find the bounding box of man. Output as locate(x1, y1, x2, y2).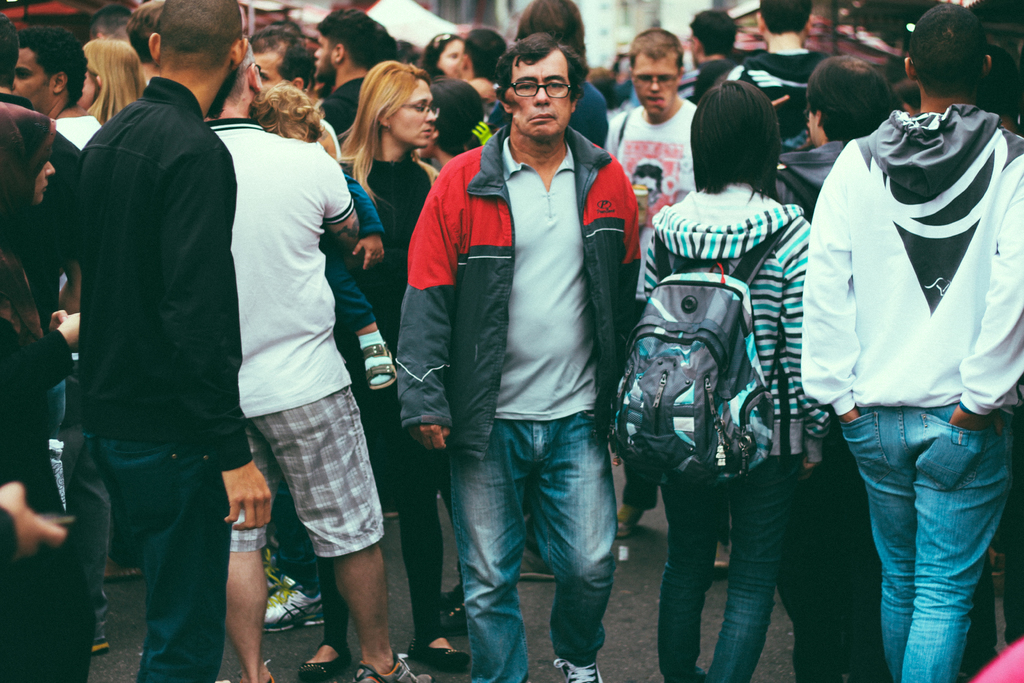
locate(312, 6, 391, 157).
